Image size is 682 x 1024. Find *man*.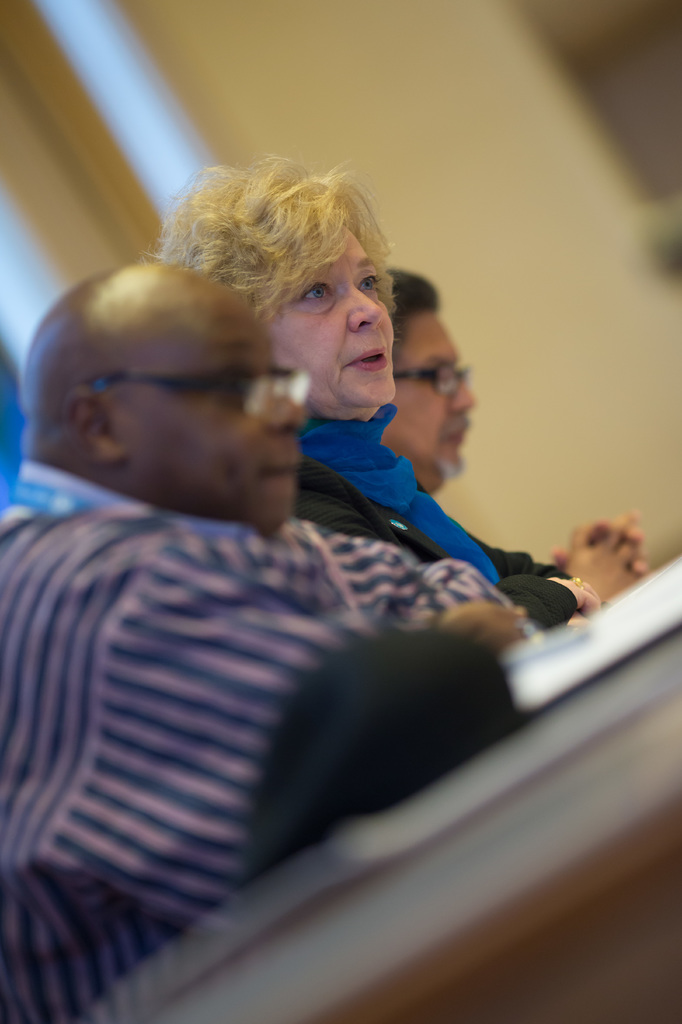
box(373, 268, 651, 604).
